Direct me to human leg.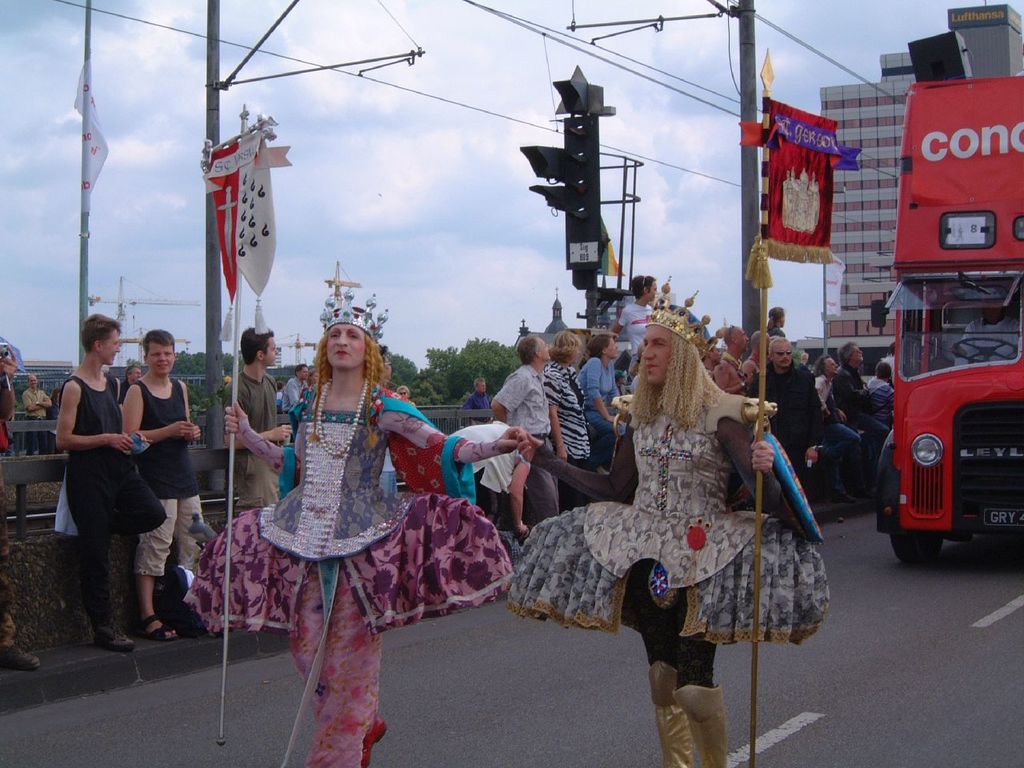
Direction: 642 598 685 758.
